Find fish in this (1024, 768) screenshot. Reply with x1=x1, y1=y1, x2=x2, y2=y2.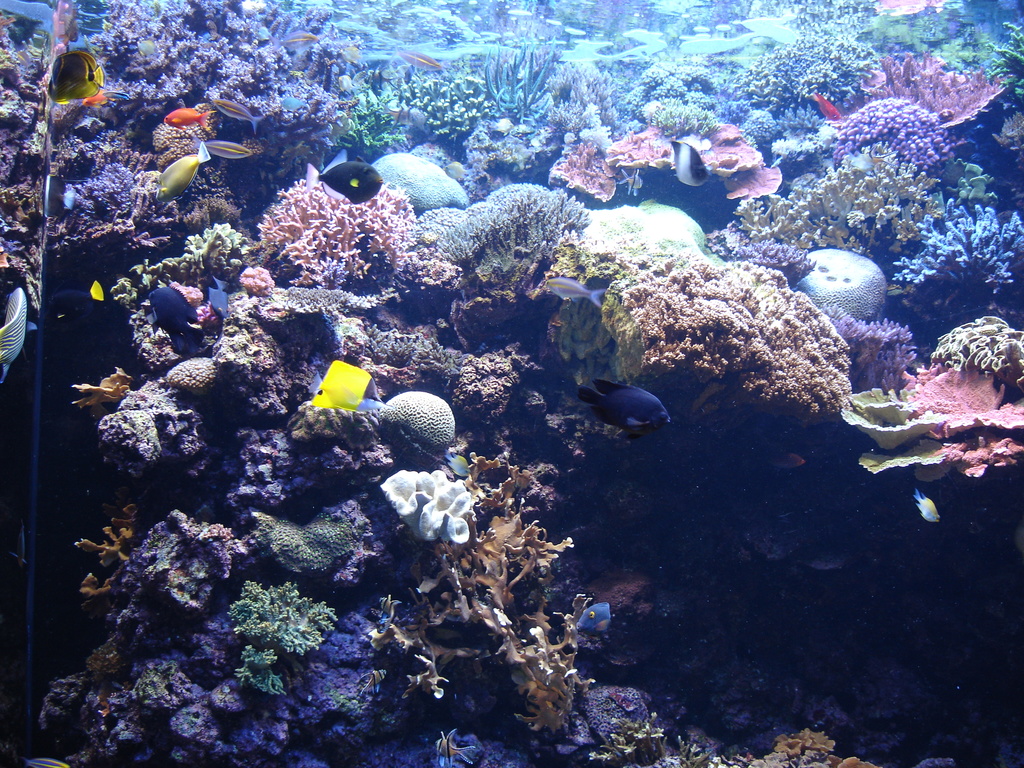
x1=444, y1=161, x2=472, y2=179.
